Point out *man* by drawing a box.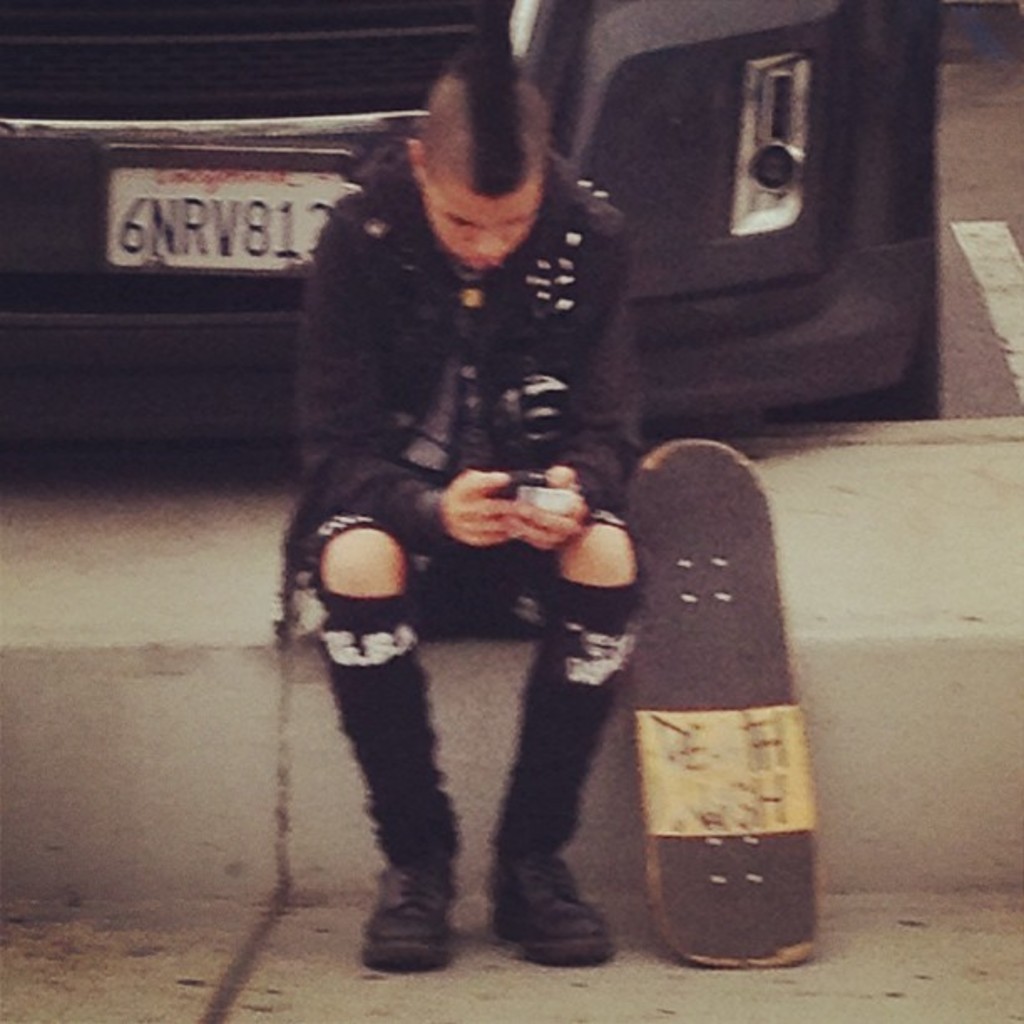
(279, 32, 639, 974).
